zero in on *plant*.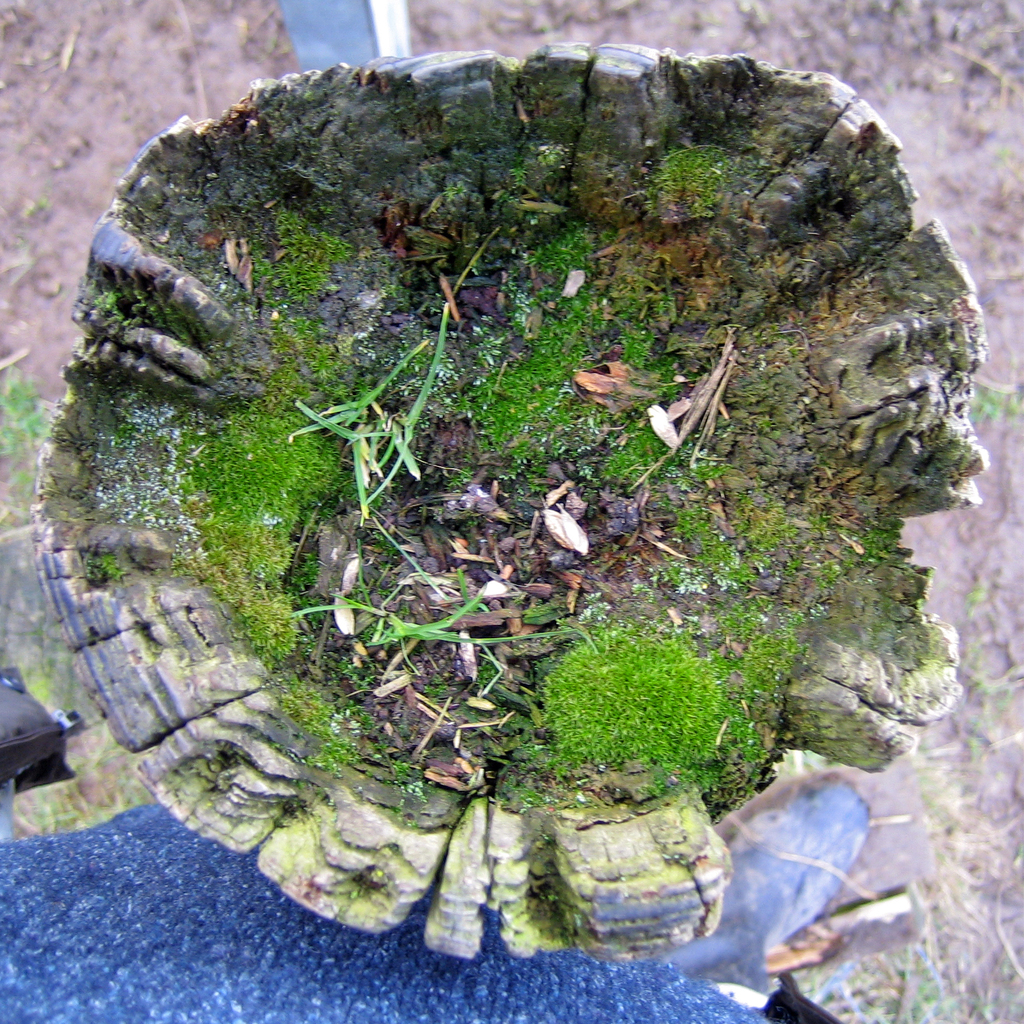
Zeroed in: locate(283, 517, 572, 680).
